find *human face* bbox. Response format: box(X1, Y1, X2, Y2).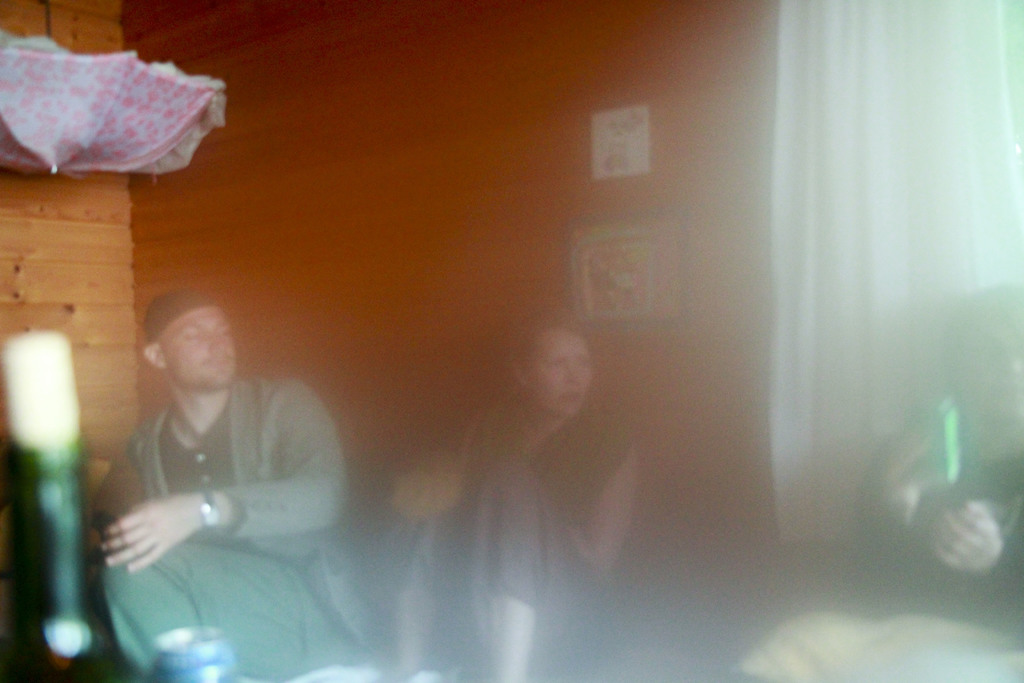
box(521, 329, 593, 415).
